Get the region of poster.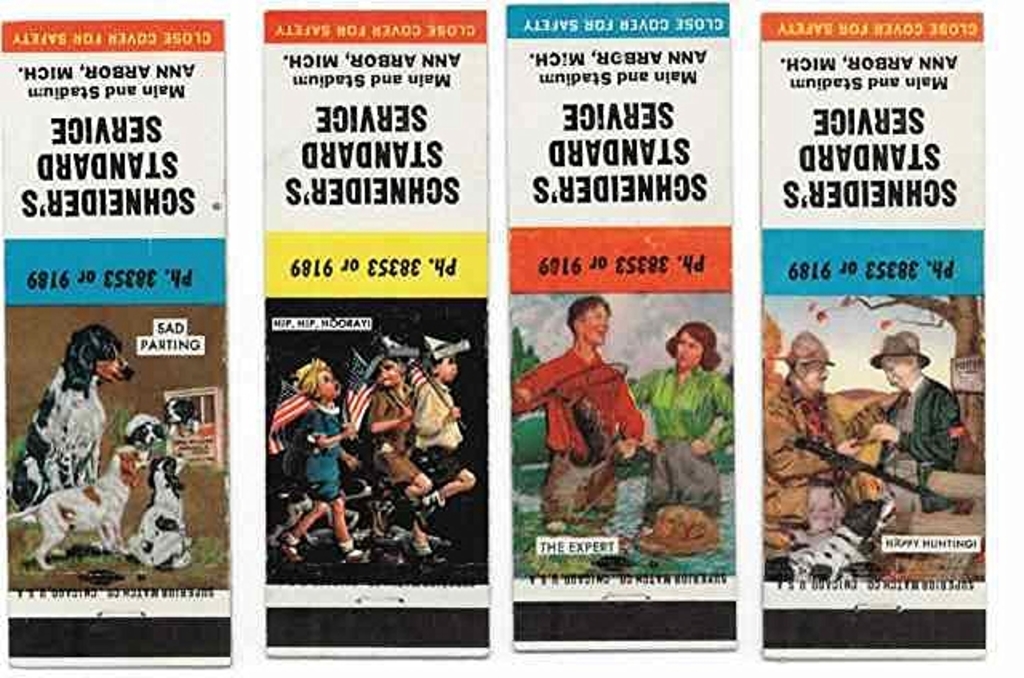
[left=269, top=6, right=482, bottom=584].
